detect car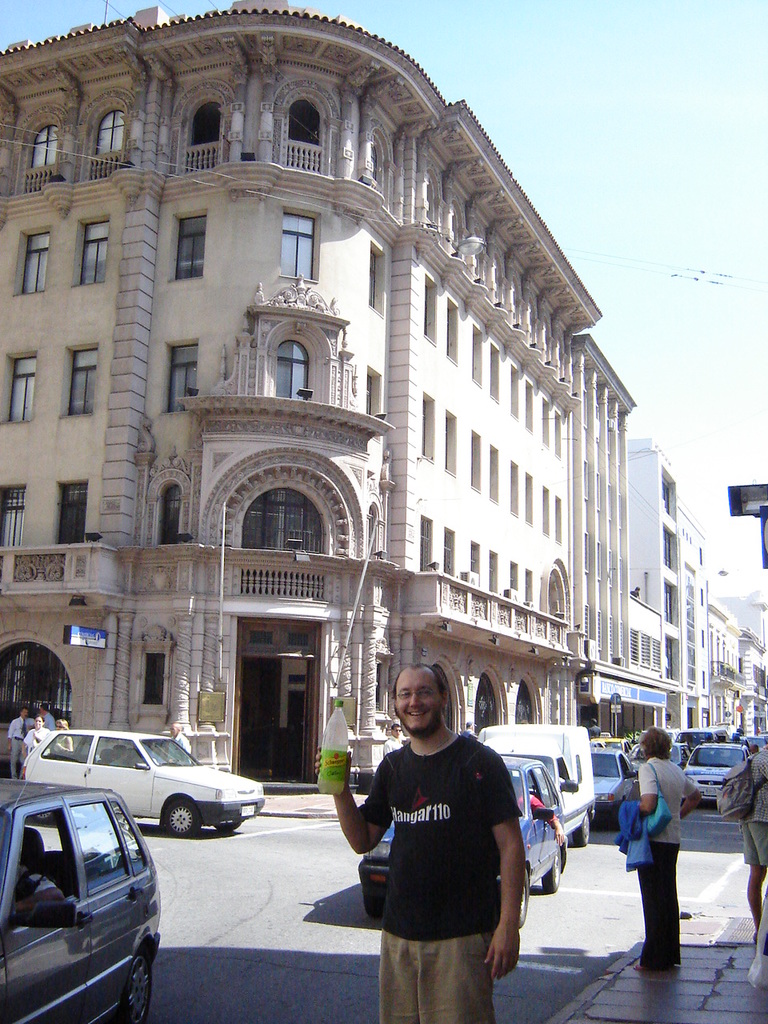
box=[0, 734, 268, 846]
